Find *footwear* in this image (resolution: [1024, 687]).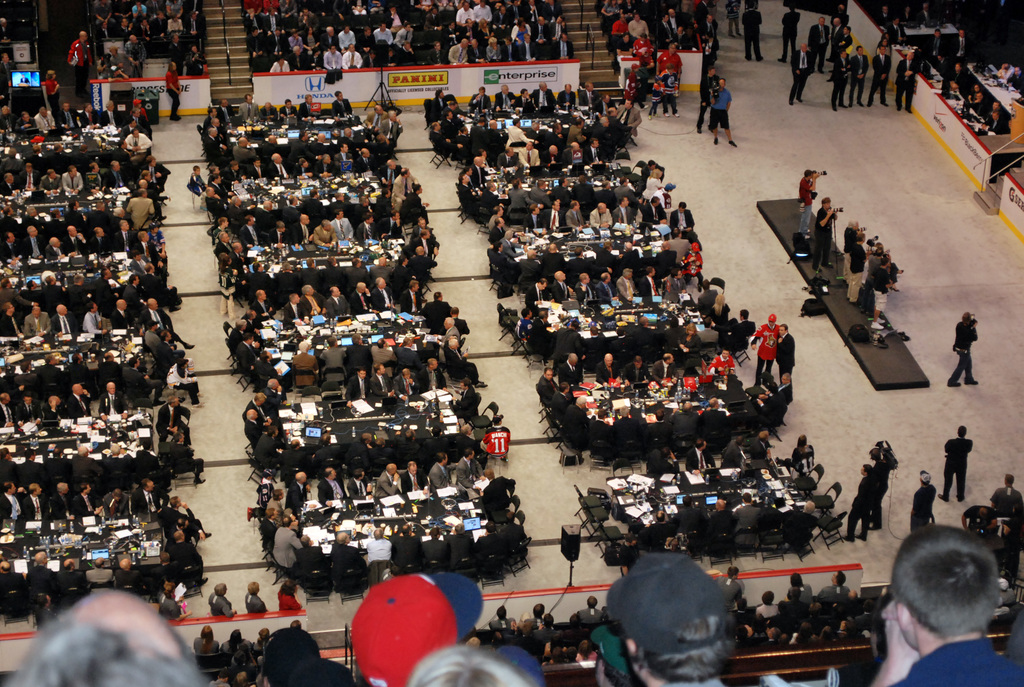
(946, 376, 962, 386).
